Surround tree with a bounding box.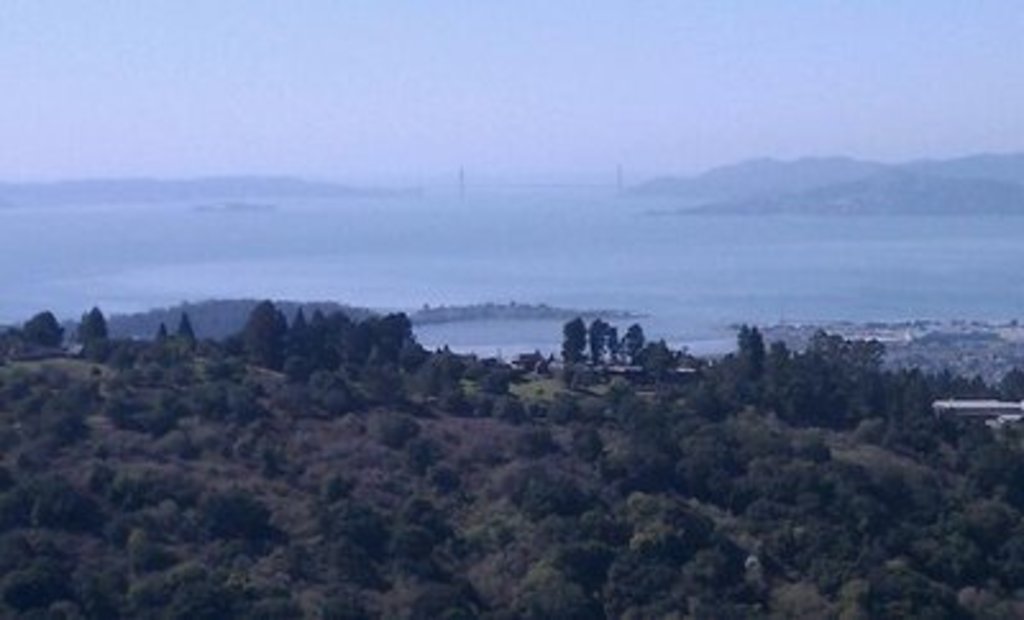
Rect(82, 305, 108, 356).
